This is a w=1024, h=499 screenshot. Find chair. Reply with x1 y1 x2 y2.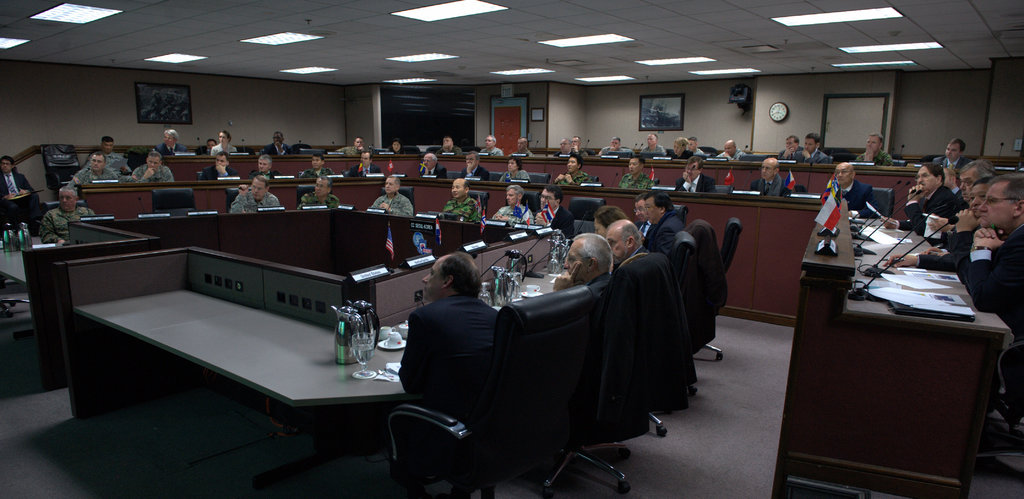
586 174 600 183.
